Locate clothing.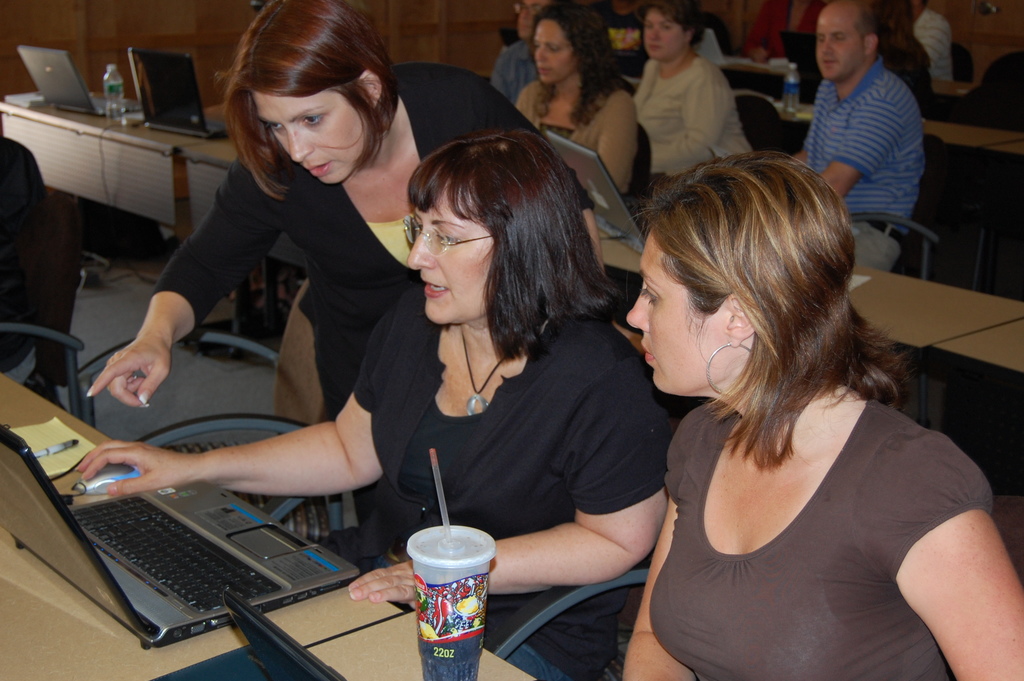
Bounding box: pyautogui.locateOnScreen(0, 133, 68, 386).
